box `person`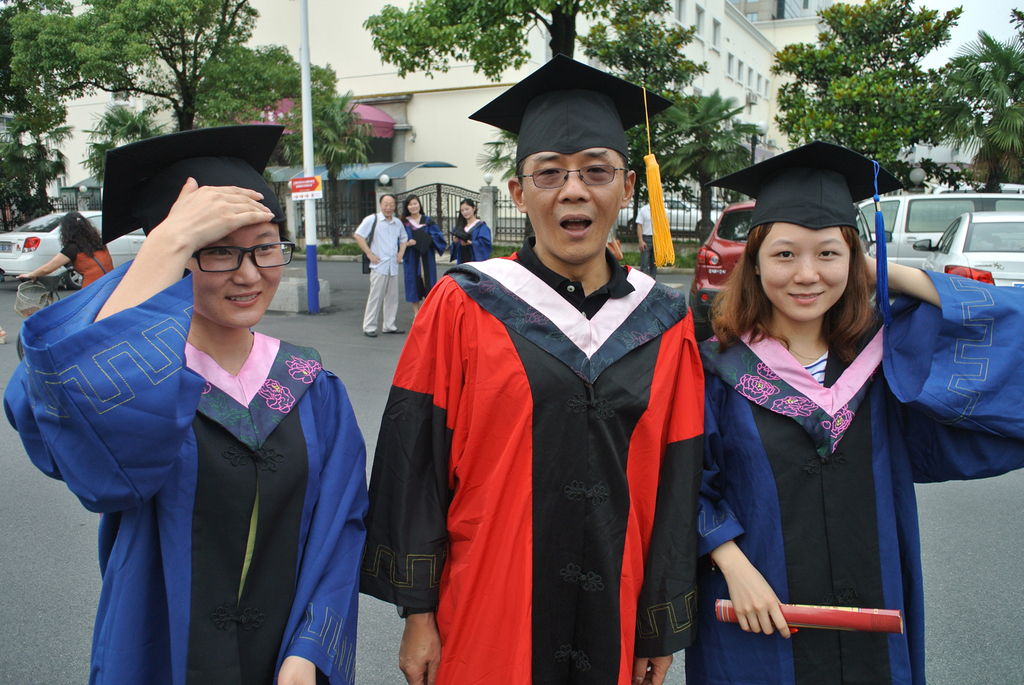
[left=401, top=192, right=448, bottom=312]
